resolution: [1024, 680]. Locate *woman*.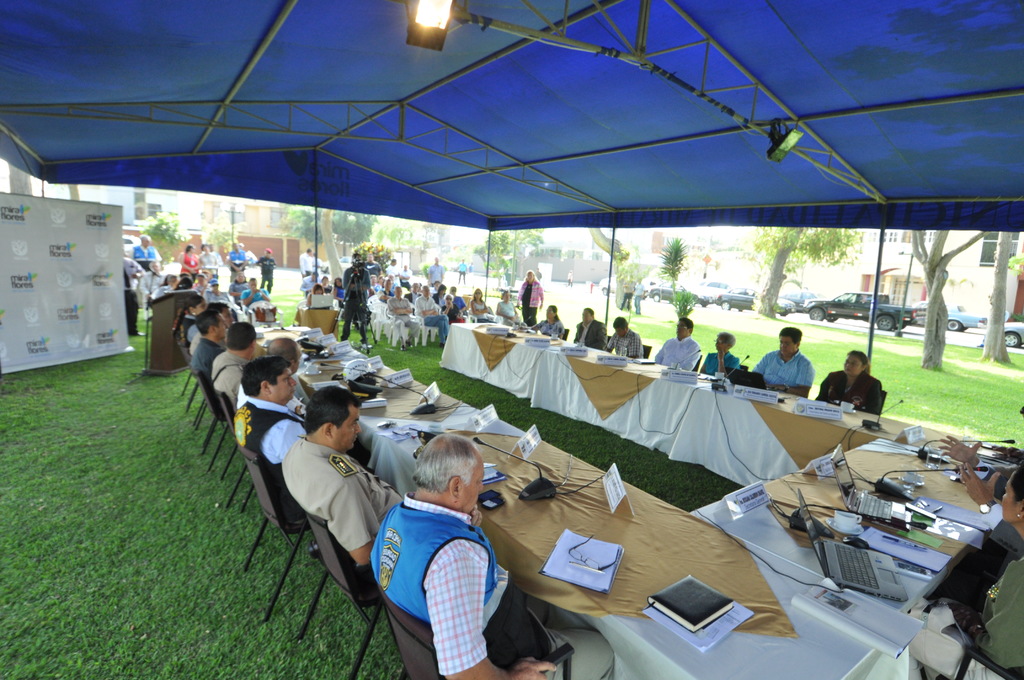
(305, 281, 324, 307).
